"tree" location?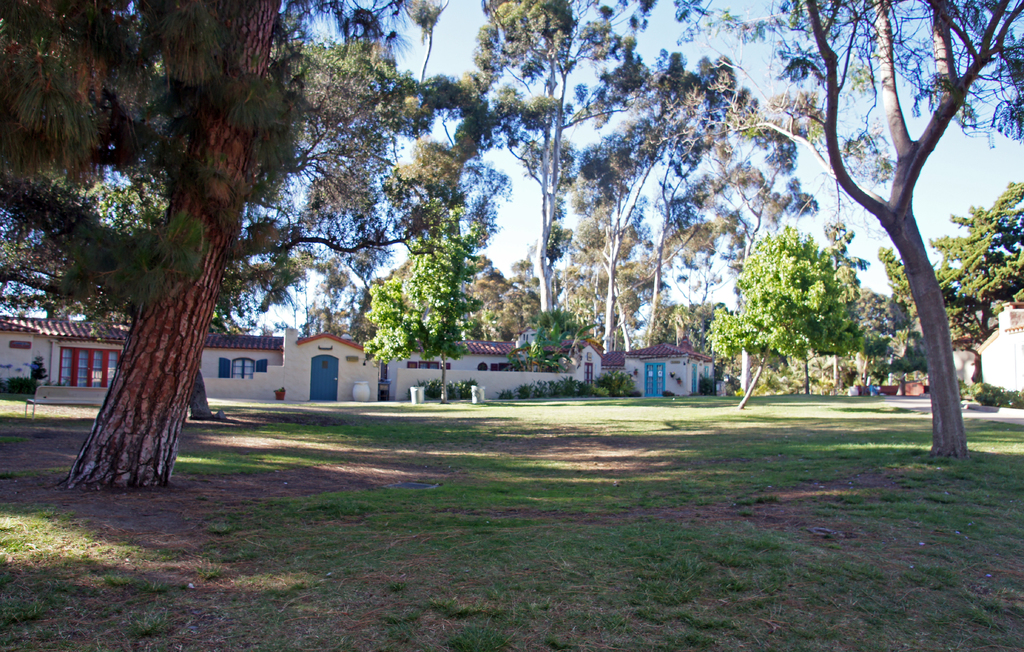
left=358, top=207, right=483, bottom=395
